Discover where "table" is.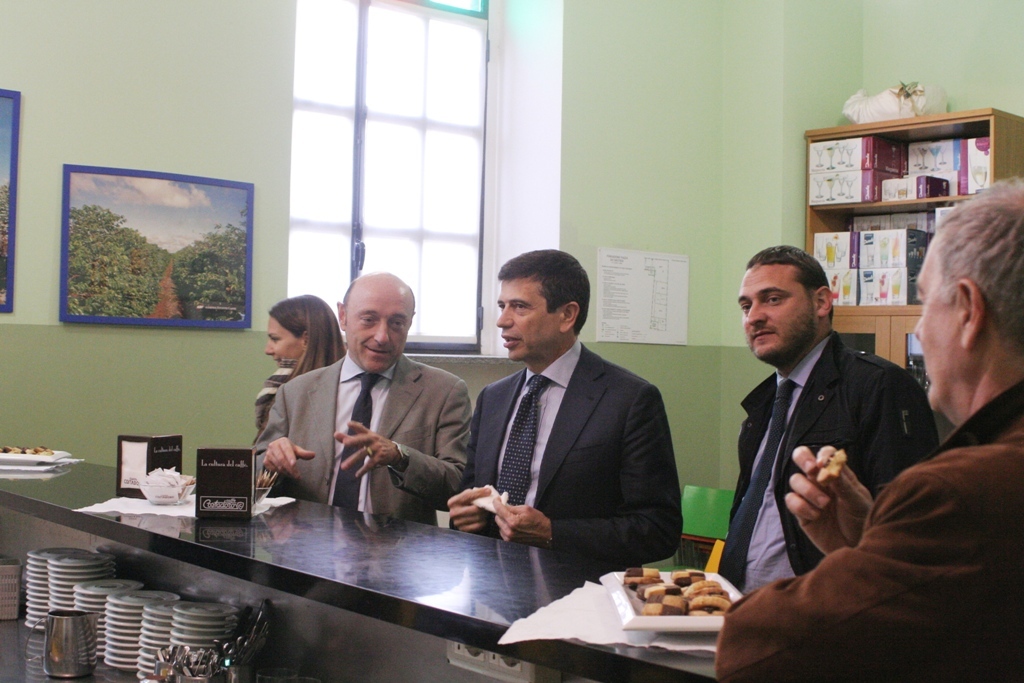
Discovered at Rect(0, 408, 968, 682).
